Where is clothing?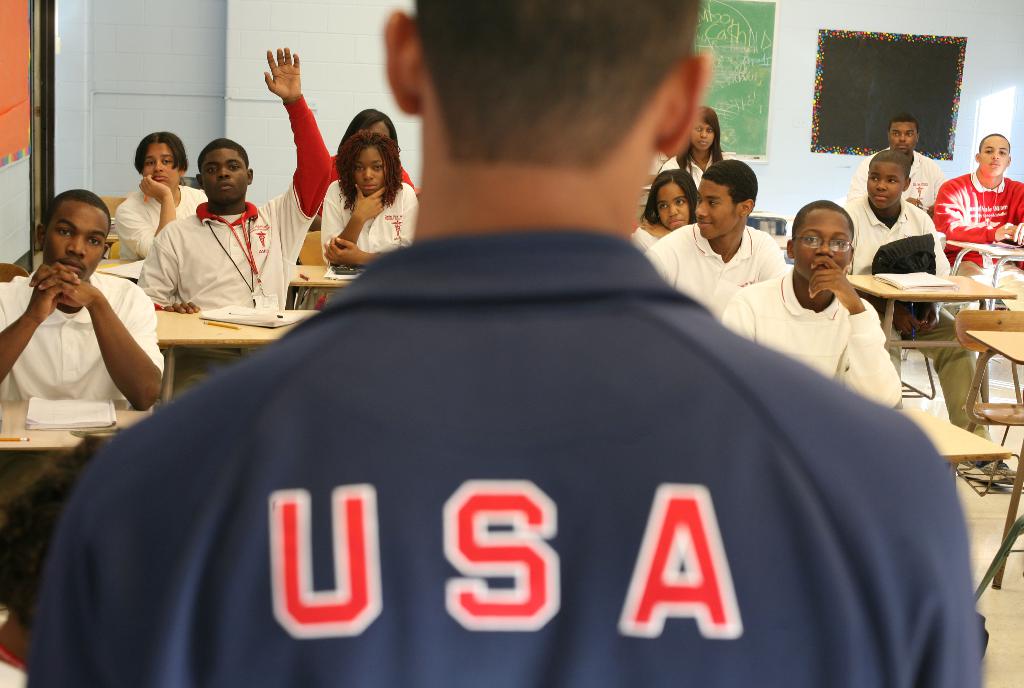
(left=321, top=177, right=418, bottom=266).
